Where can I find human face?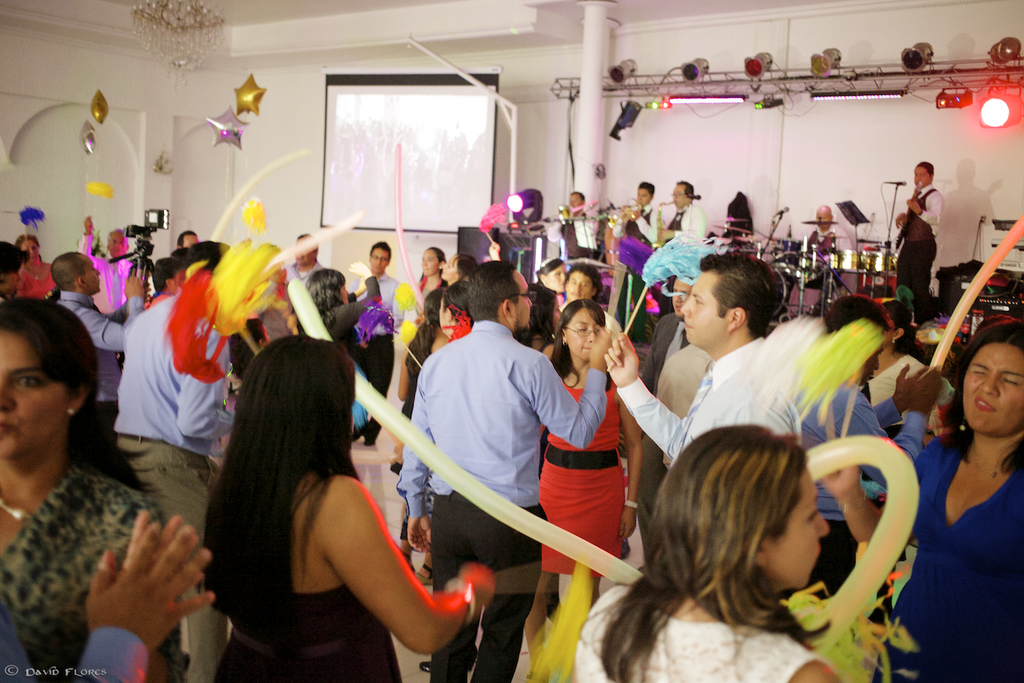
You can find it at Rect(636, 189, 651, 207).
